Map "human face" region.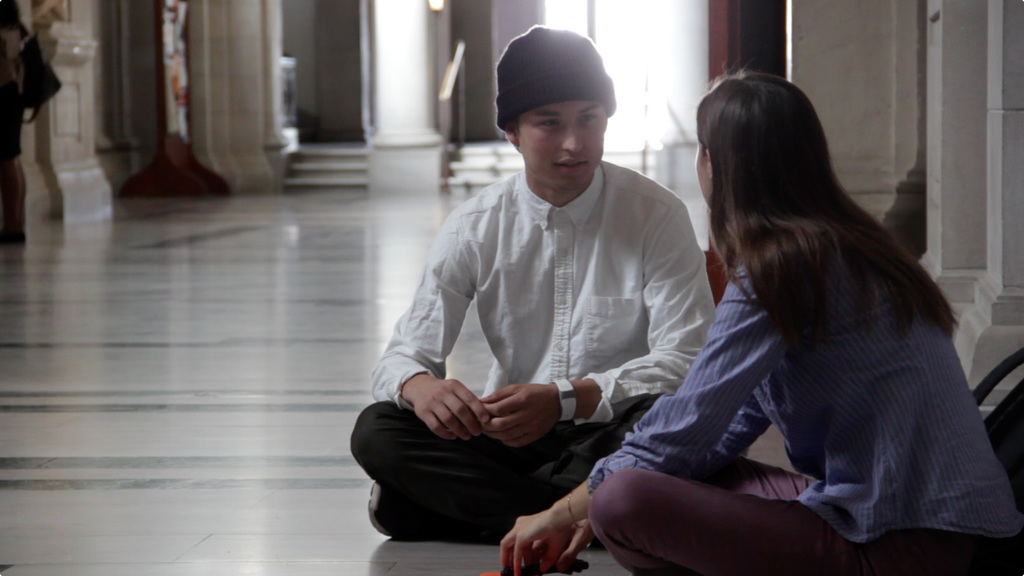
Mapped to [516,97,601,193].
